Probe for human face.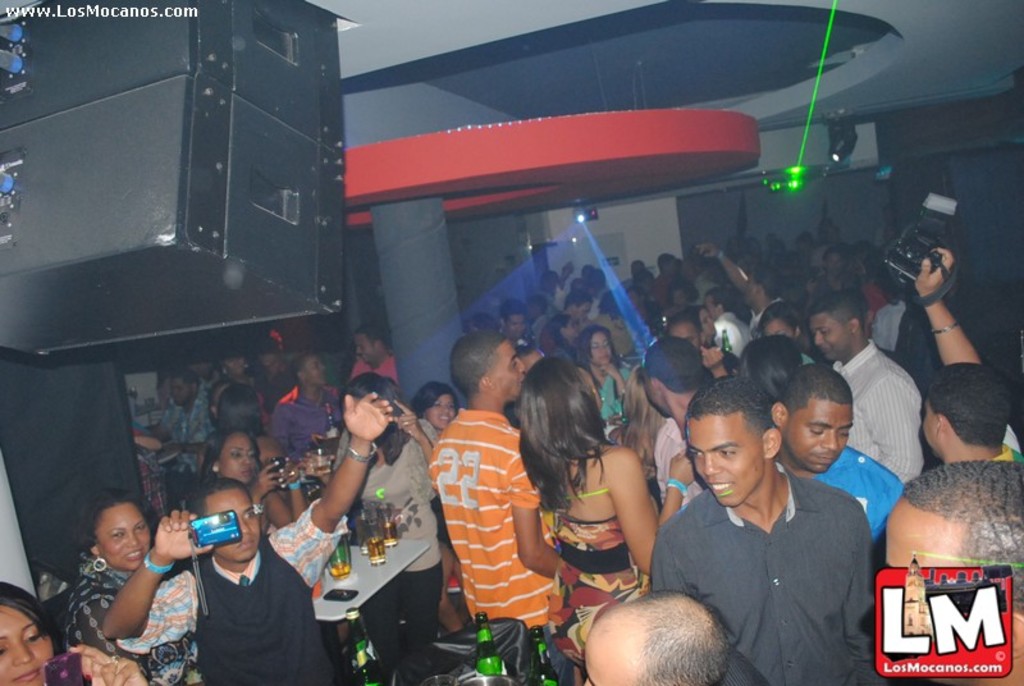
Probe result: l=701, t=292, r=717, b=323.
